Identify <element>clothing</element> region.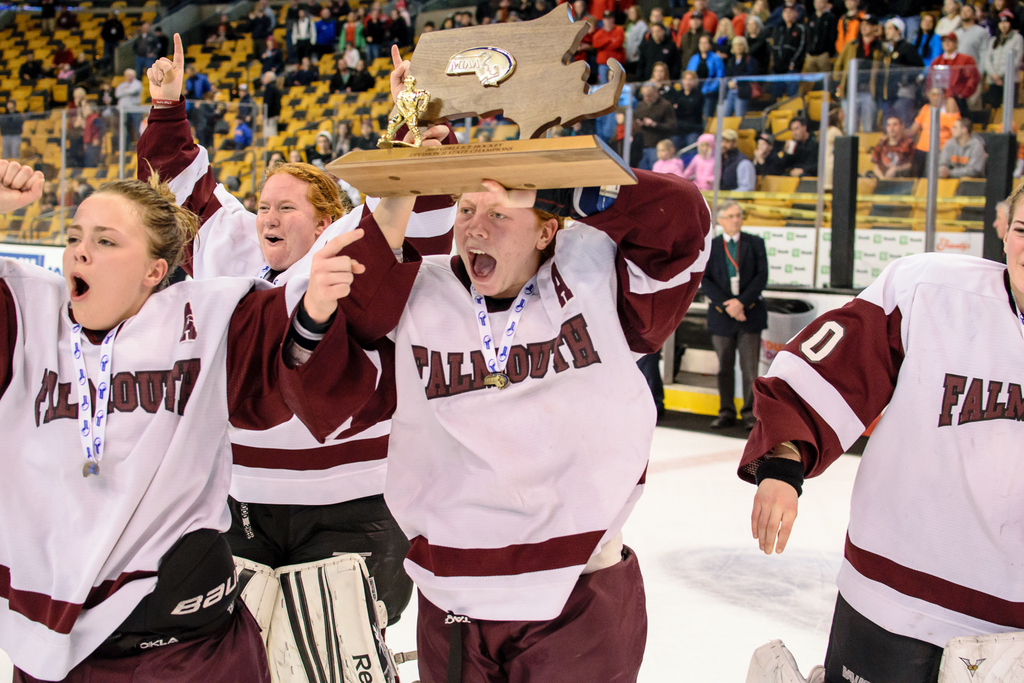
Region: [674, 88, 704, 157].
